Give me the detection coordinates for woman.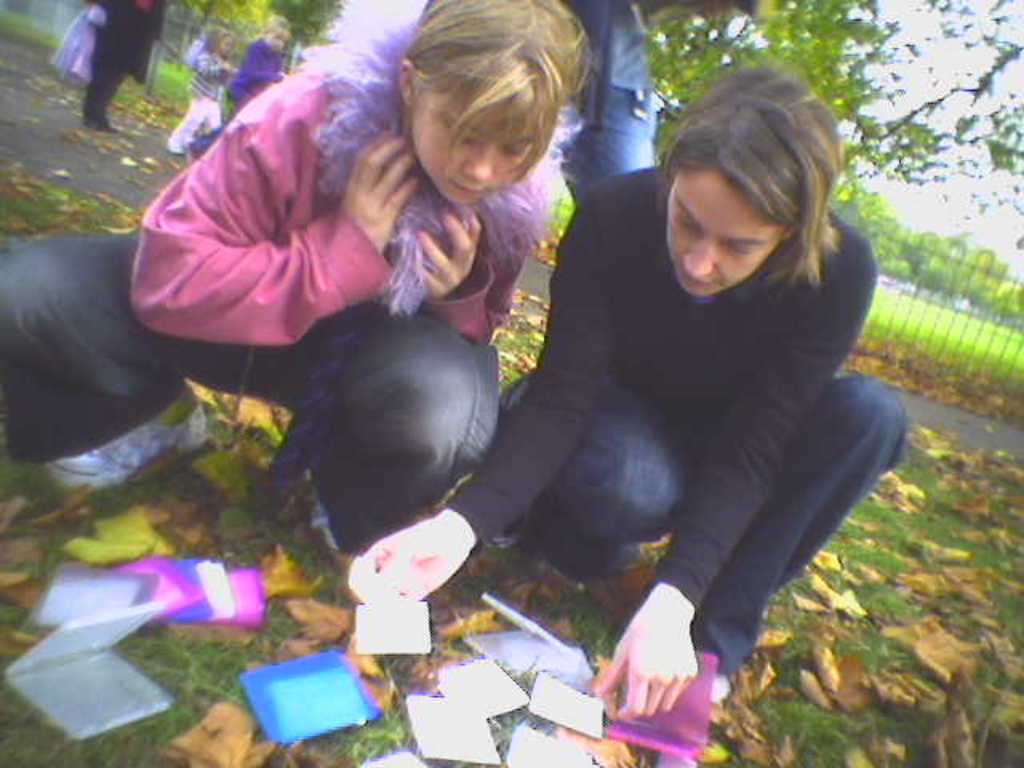
box(11, 0, 522, 557).
